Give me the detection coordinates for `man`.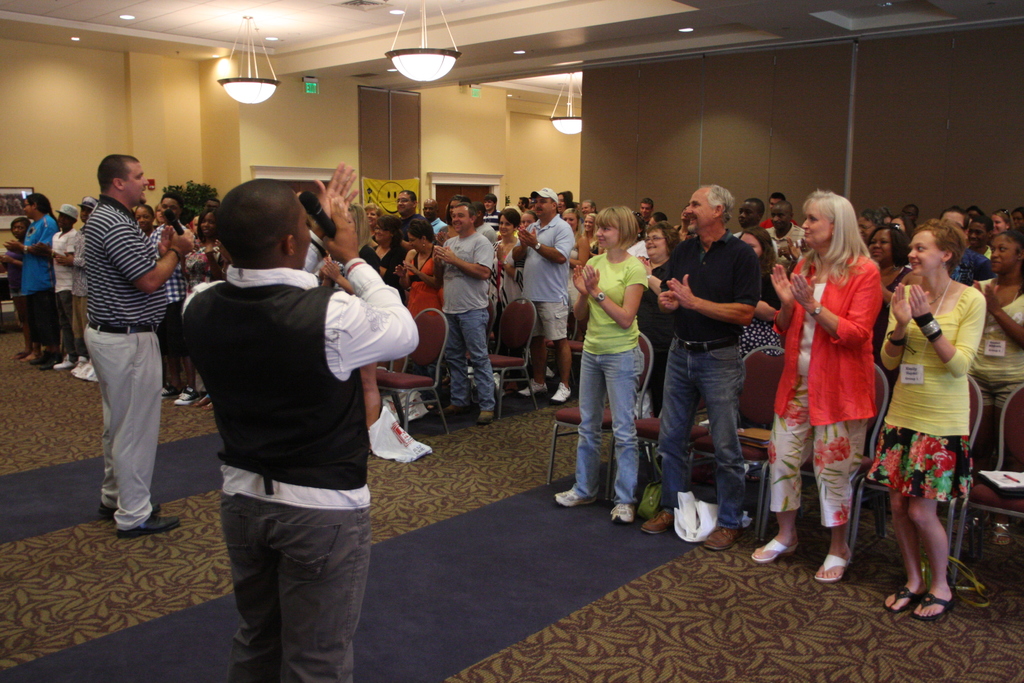
detection(396, 189, 426, 229).
